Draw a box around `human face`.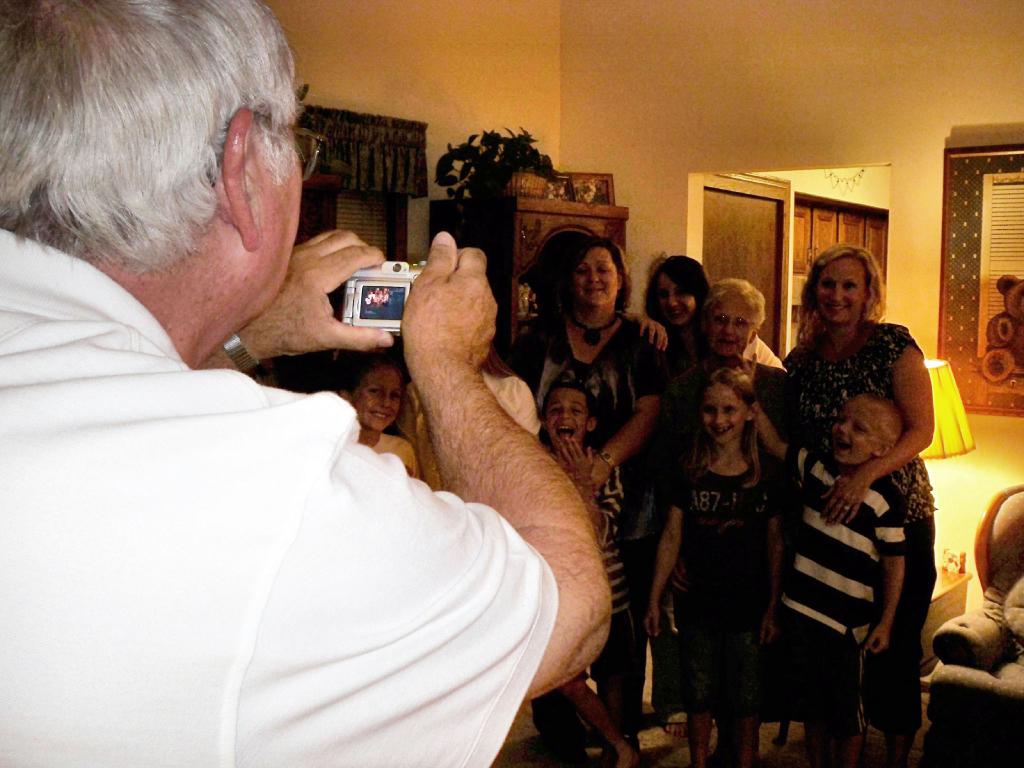
locate(705, 294, 750, 357).
